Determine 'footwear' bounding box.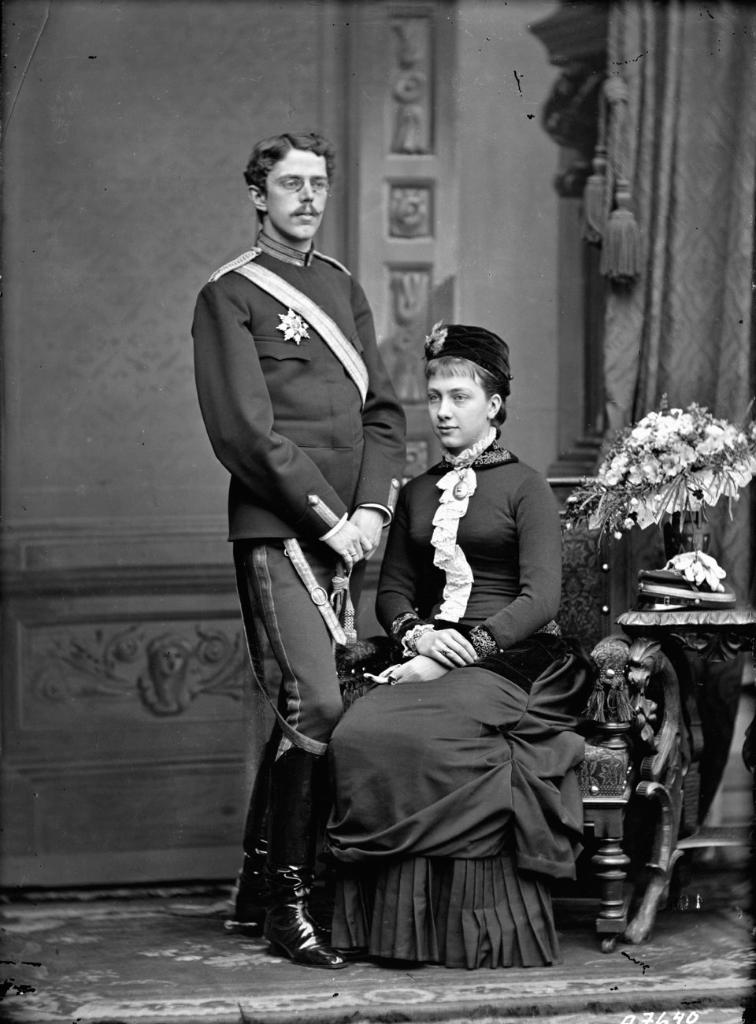
Determined: <region>261, 851, 330, 963</region>.
